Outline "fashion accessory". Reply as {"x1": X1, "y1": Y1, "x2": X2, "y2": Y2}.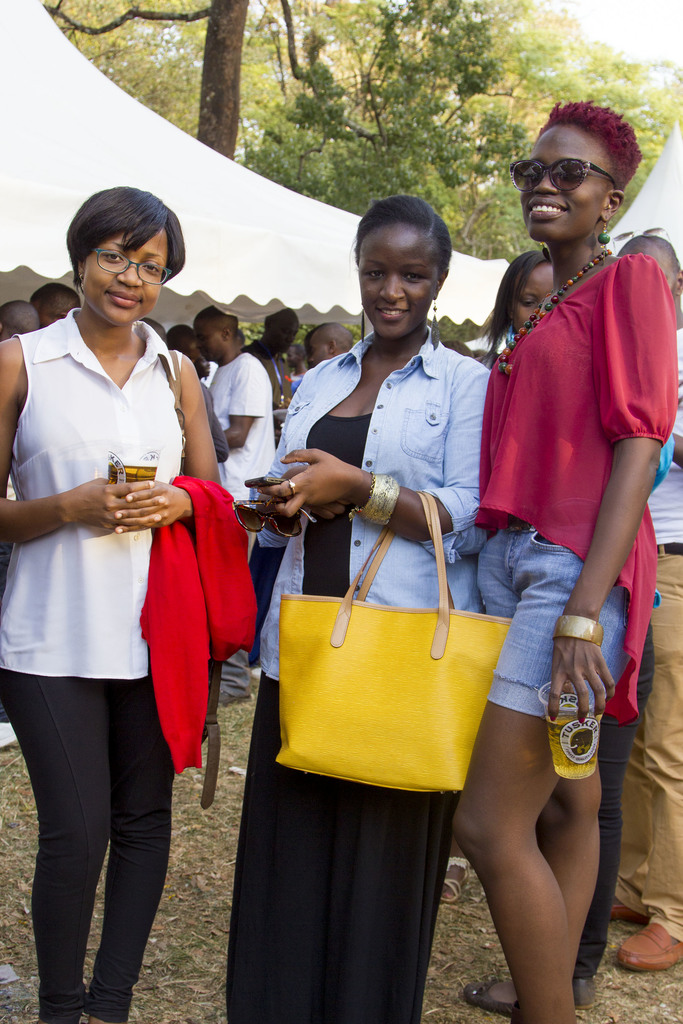
{"x1": 546, "y1": 716, "x2": 554, "y2": 723}.
